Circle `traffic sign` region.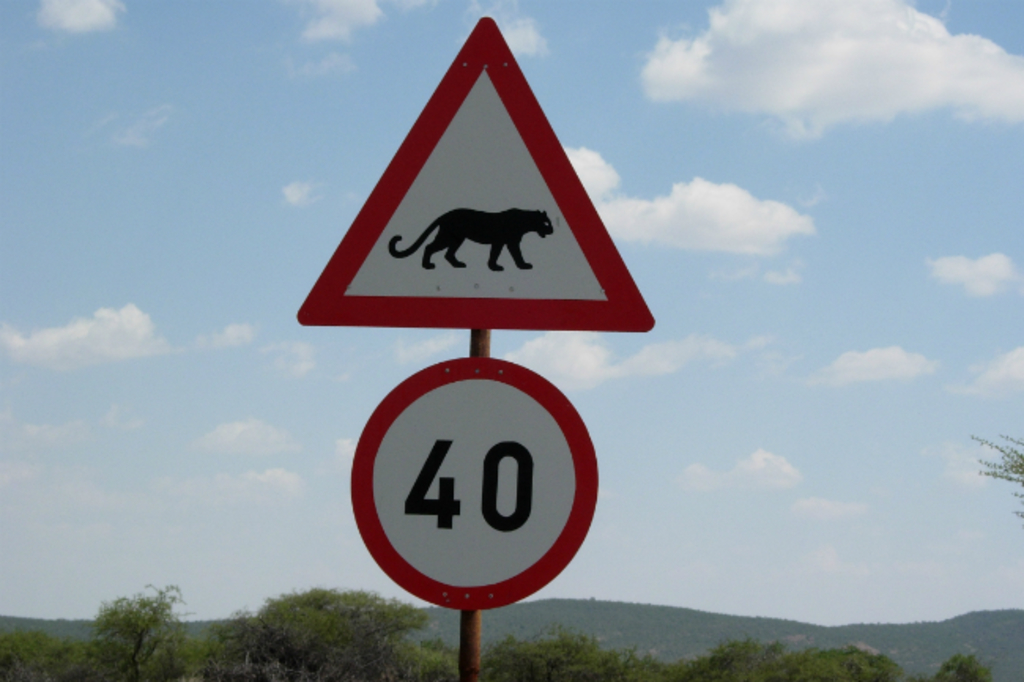
Region: l=290, t=14, r=652, b=334.
